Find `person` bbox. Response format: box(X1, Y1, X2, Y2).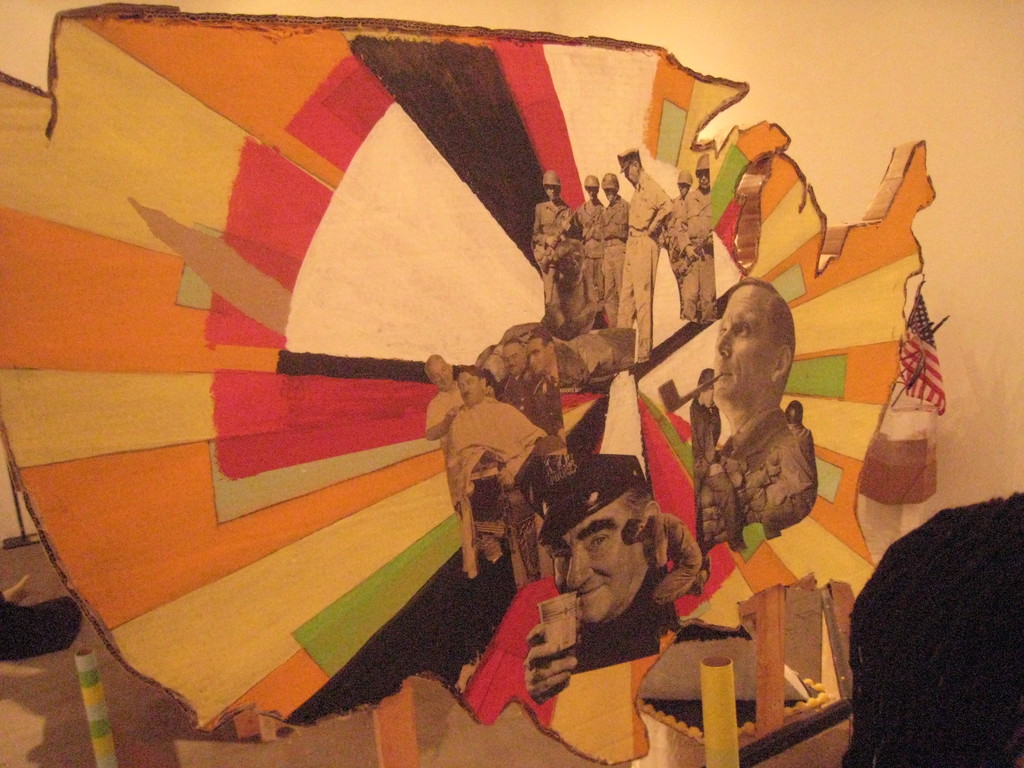
box(659, 180, 692, 335).
